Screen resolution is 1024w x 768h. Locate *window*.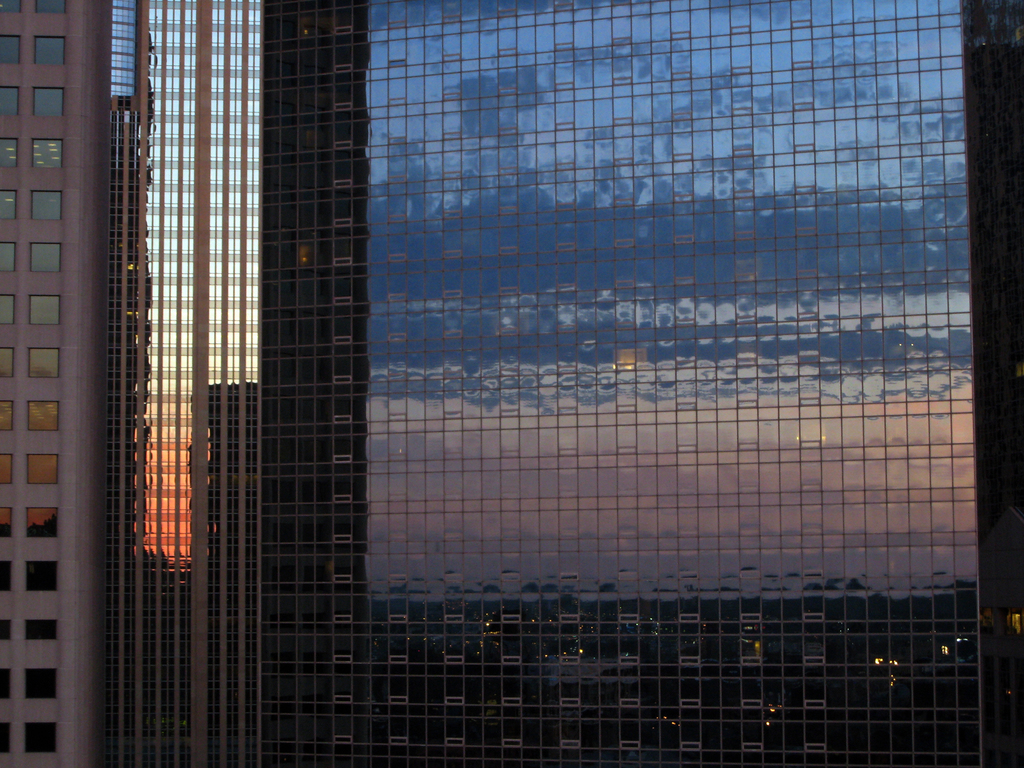
bbox=(32, 244, 61, 272).
